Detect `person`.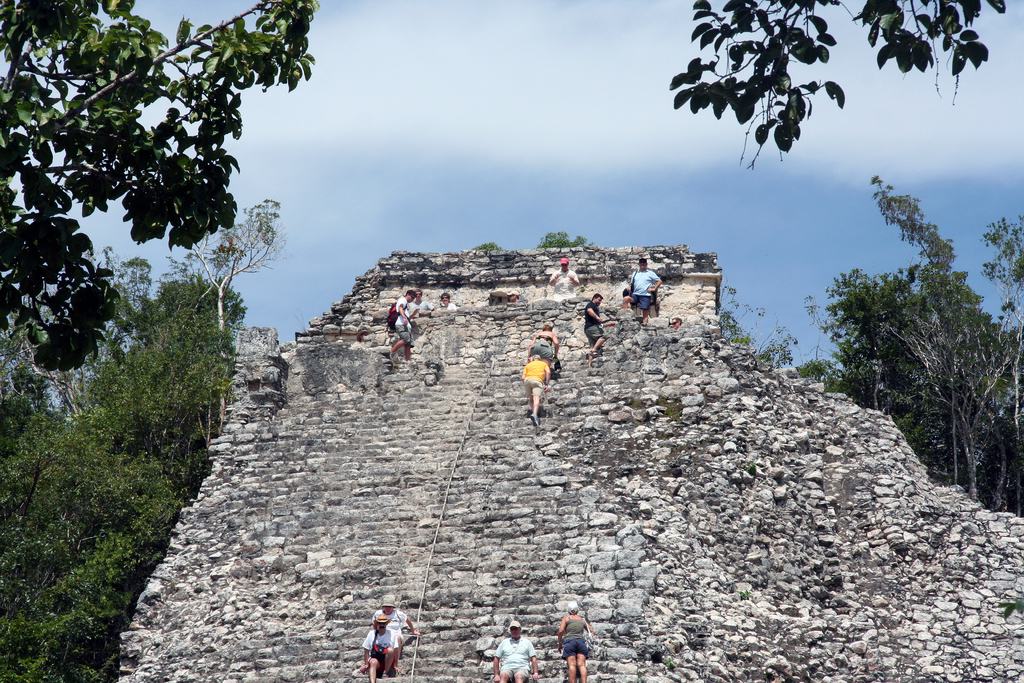
Detected at l=518, t=338, r=552, b=418.
